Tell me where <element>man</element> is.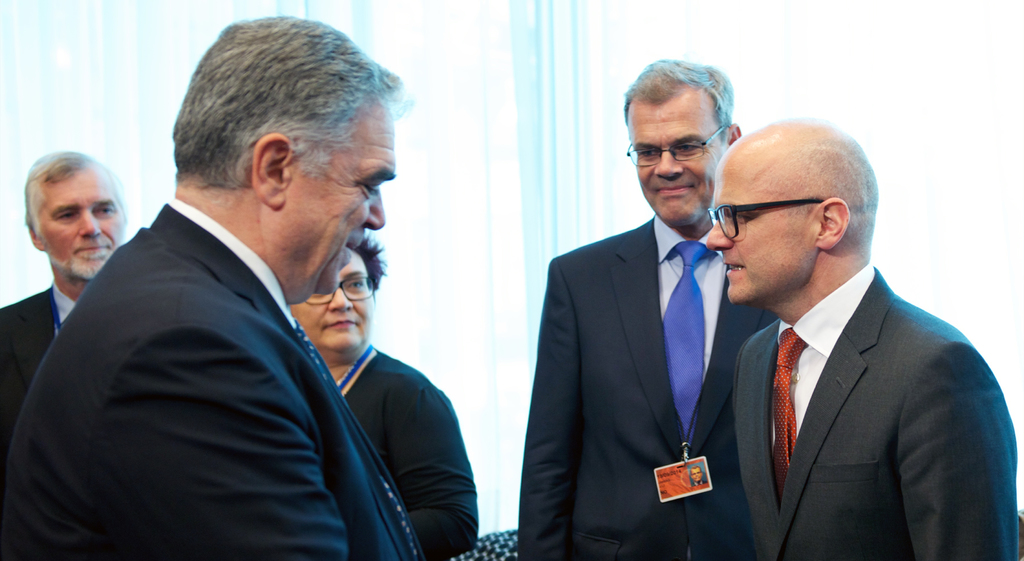
<element>man</element> is at detection(0, 148, 140, 454).
